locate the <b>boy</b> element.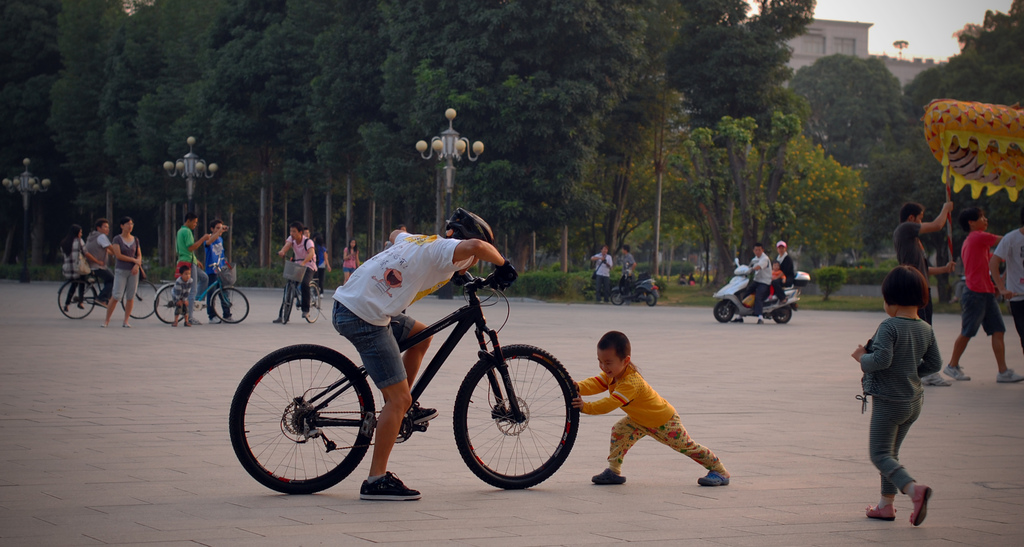
Element bbox: bbox=[170, 266, 194, 326].
